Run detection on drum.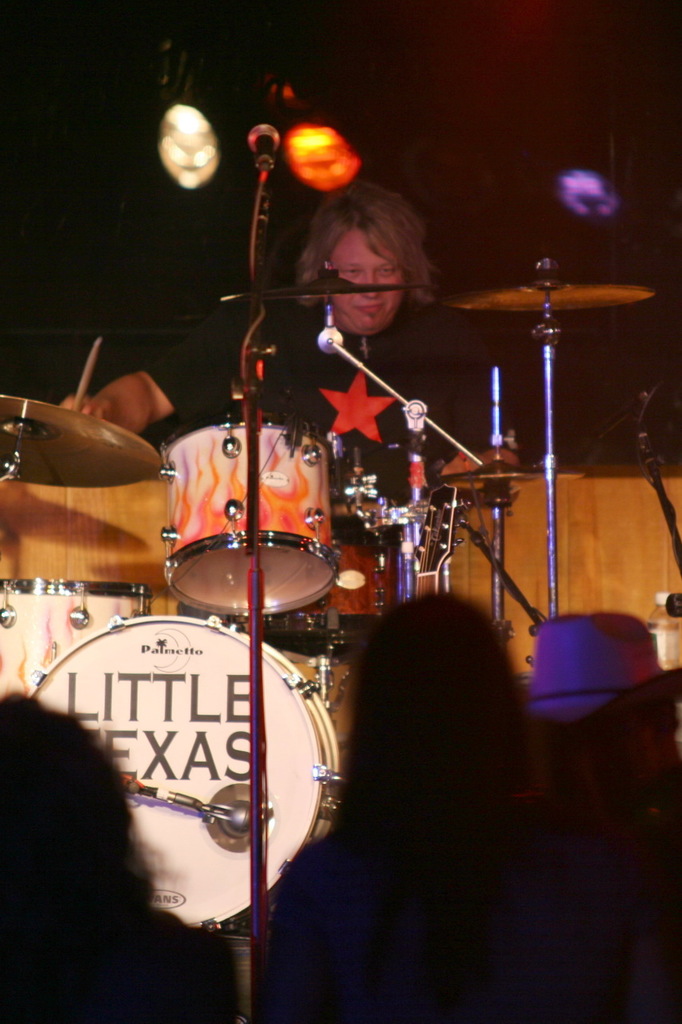
Result: left=146, top=410, right=340, bottom=625.
